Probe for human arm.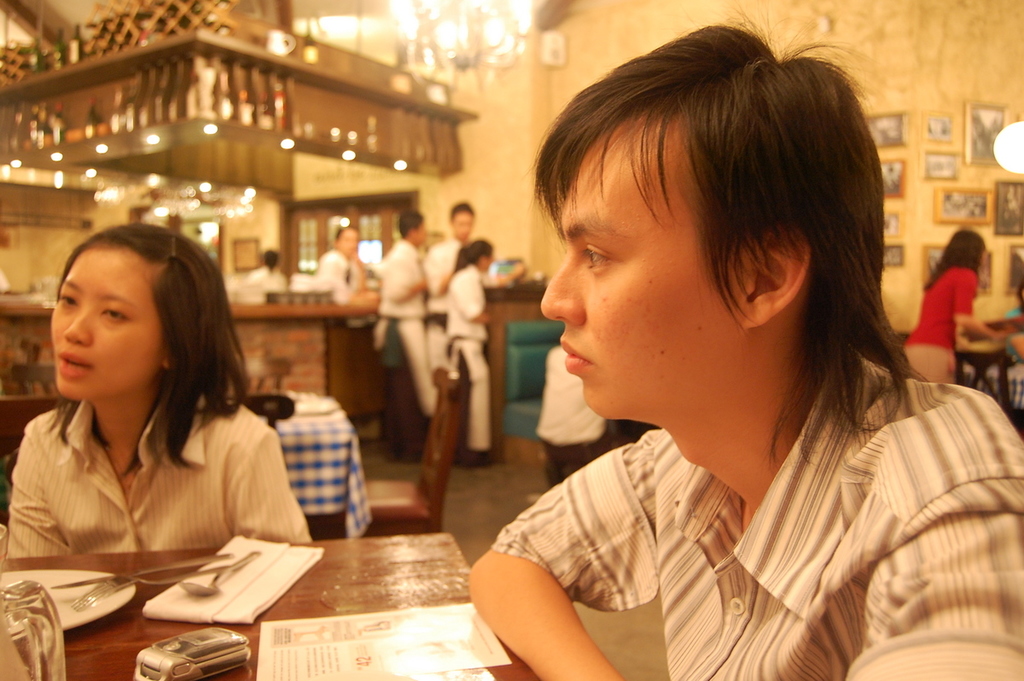
Probe result: l=459, t=264, r=486, b=321.
